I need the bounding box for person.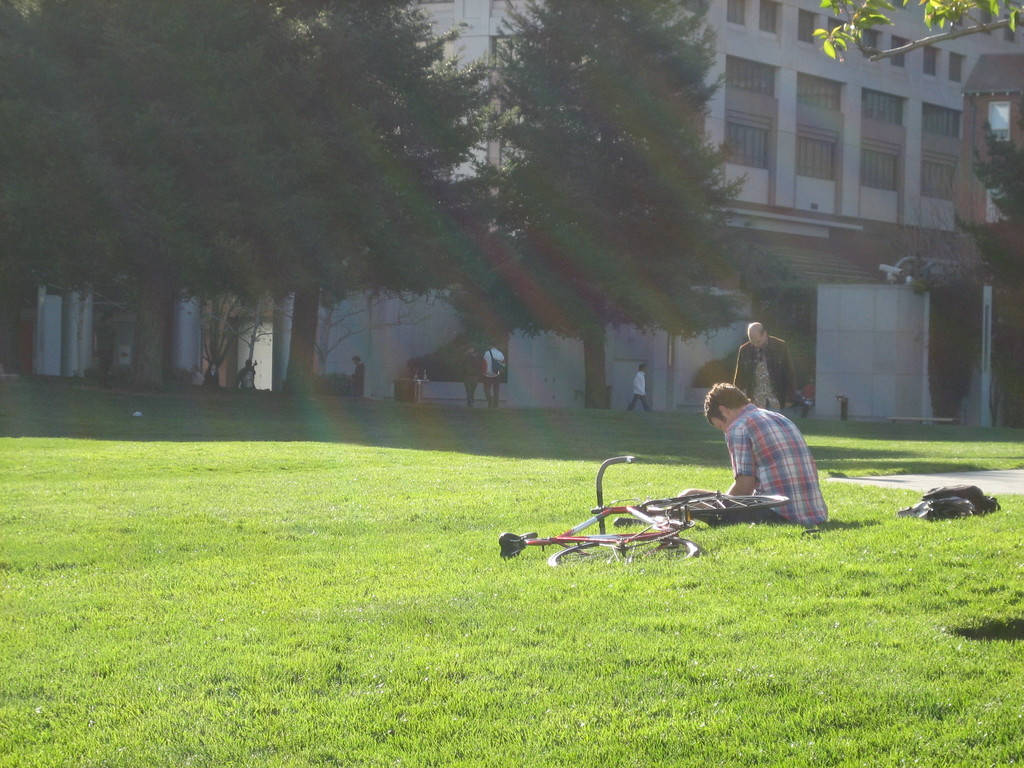
Here it is: (631,362,653,413).
